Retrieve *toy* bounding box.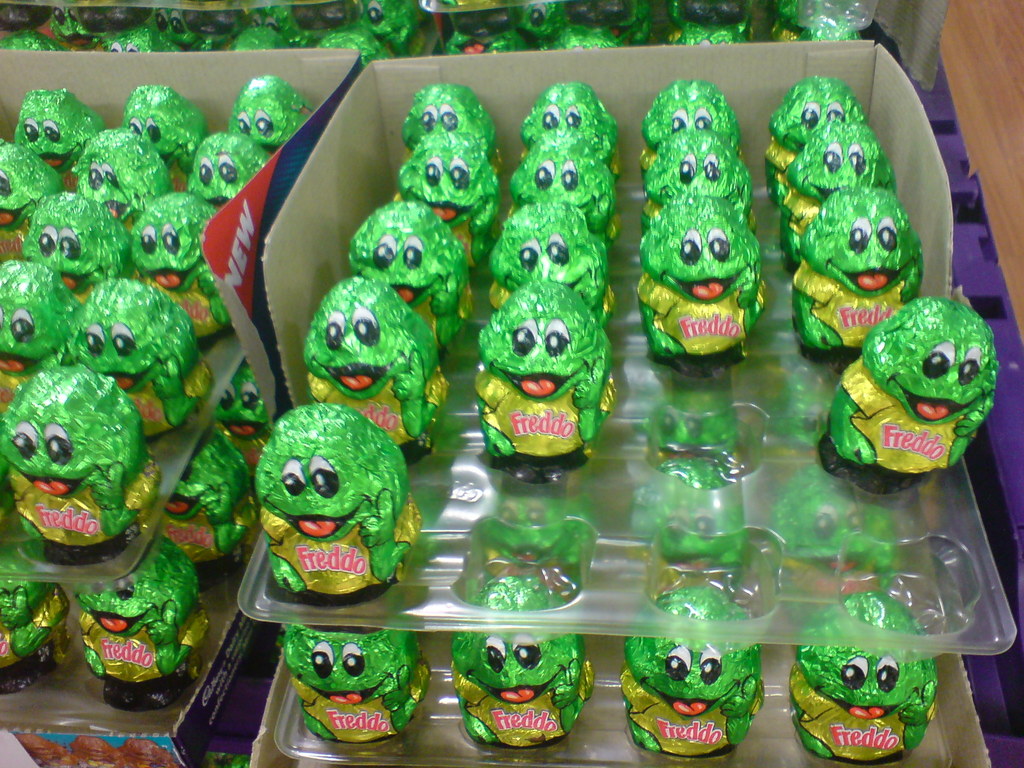
Bounding box: BBox(228, 755, 253, 767).
